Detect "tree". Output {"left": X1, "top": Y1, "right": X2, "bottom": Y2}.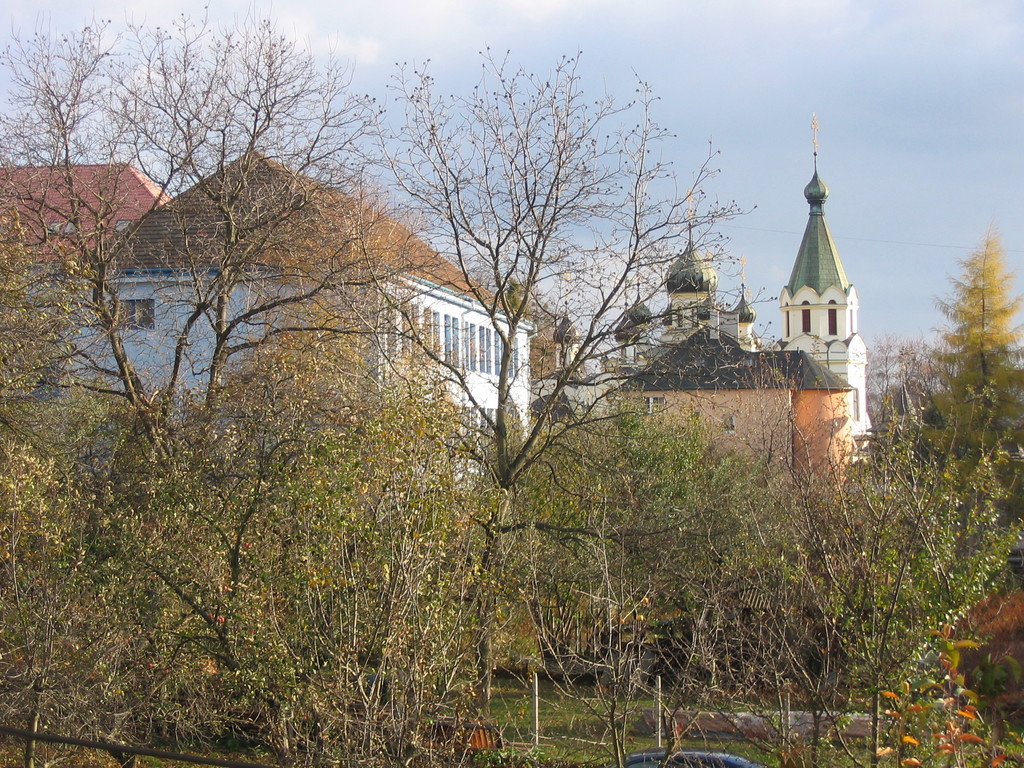
{"left": 932, "top": 220, "right": 1021, "bottom": 471}.
